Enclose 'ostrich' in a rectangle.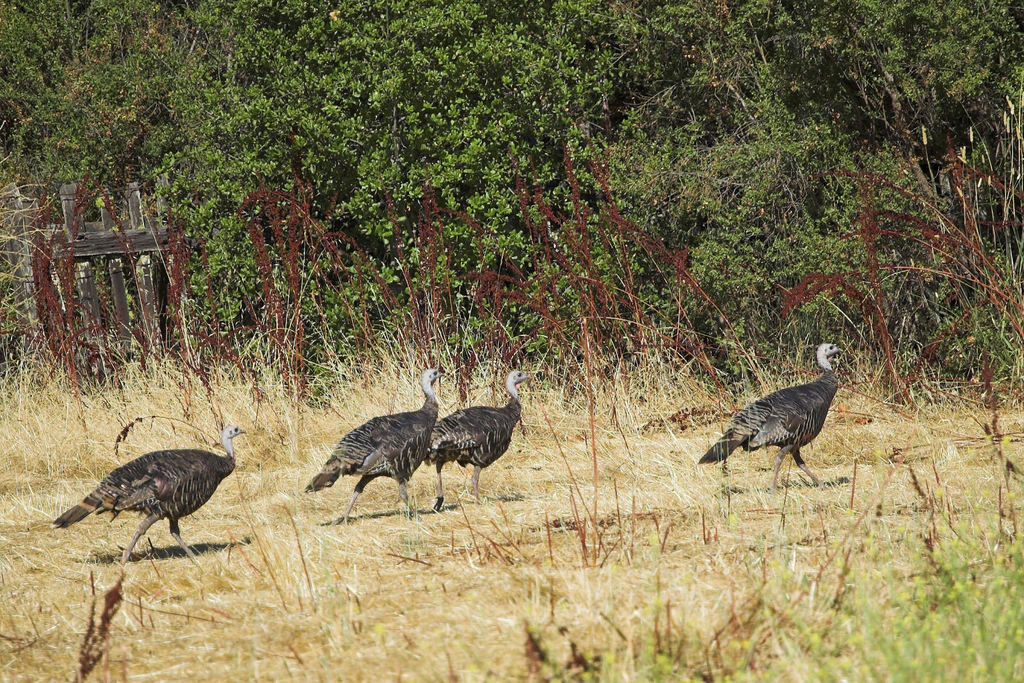
(left=299, top=364, right=449, bottom=529).
